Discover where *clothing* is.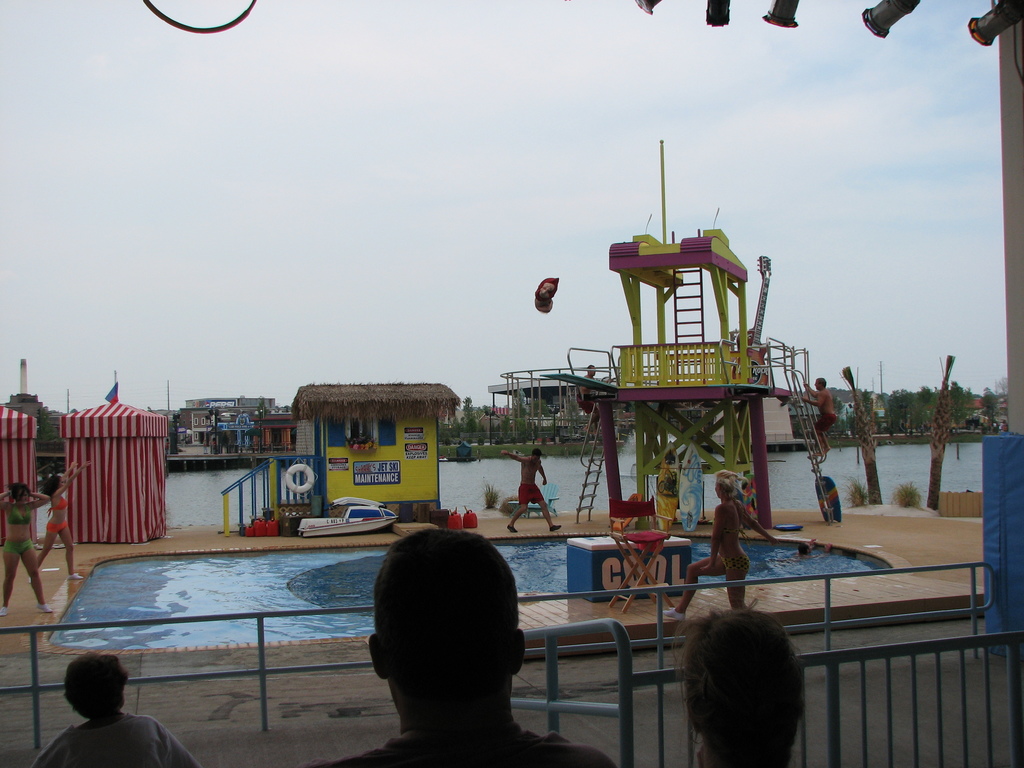
Discovered at {"x1": 312, "y1": 740, "x2": 621, "y2": 767}.
